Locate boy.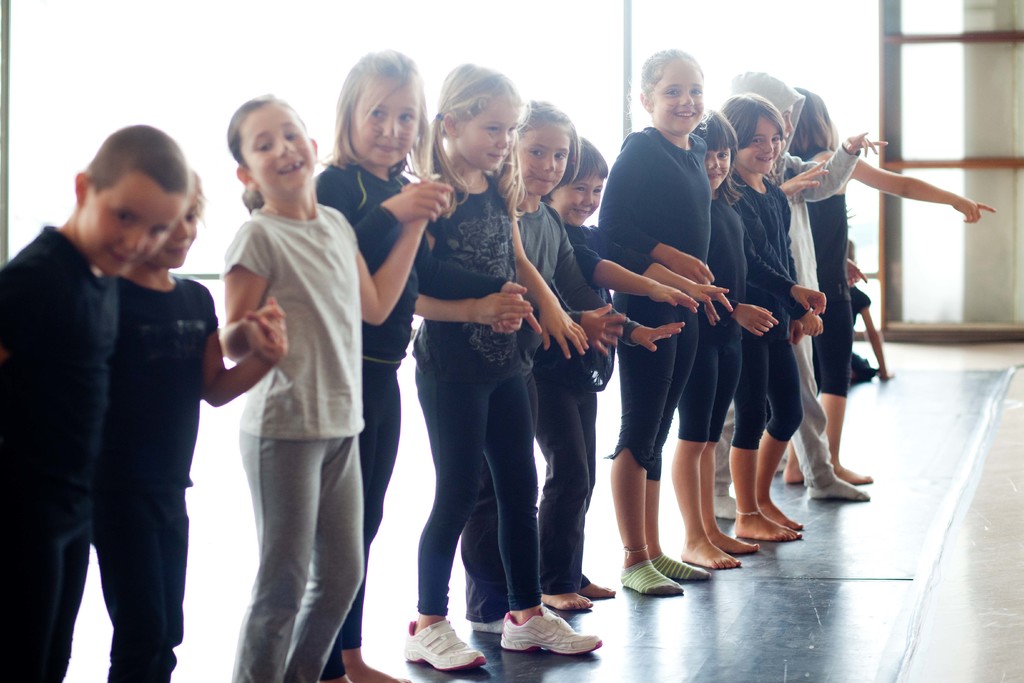
Bounding box: select_region(95, 158, 290, 680).
